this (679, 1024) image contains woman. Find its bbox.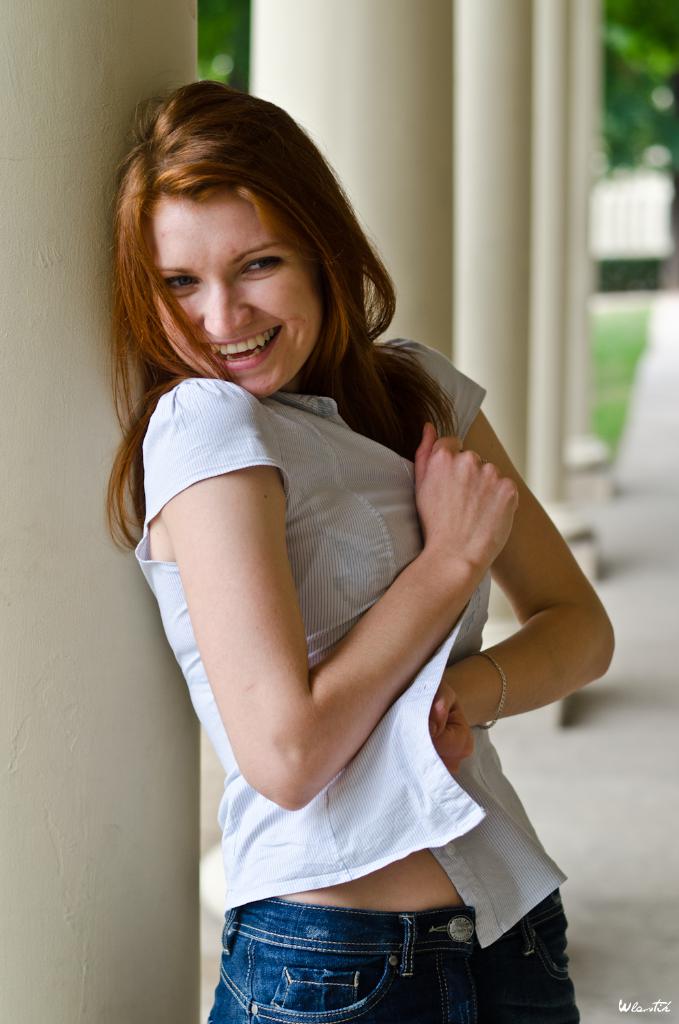
region(105, 81, 614, 1023).
